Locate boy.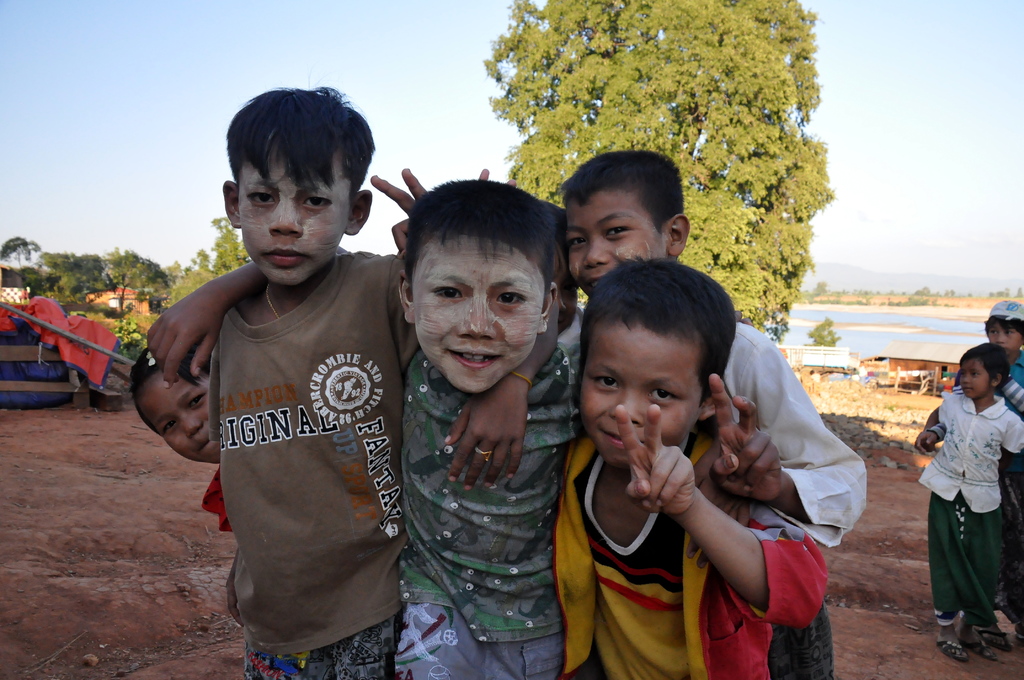
Bounding box: box=[371, 150, 867, 672].
